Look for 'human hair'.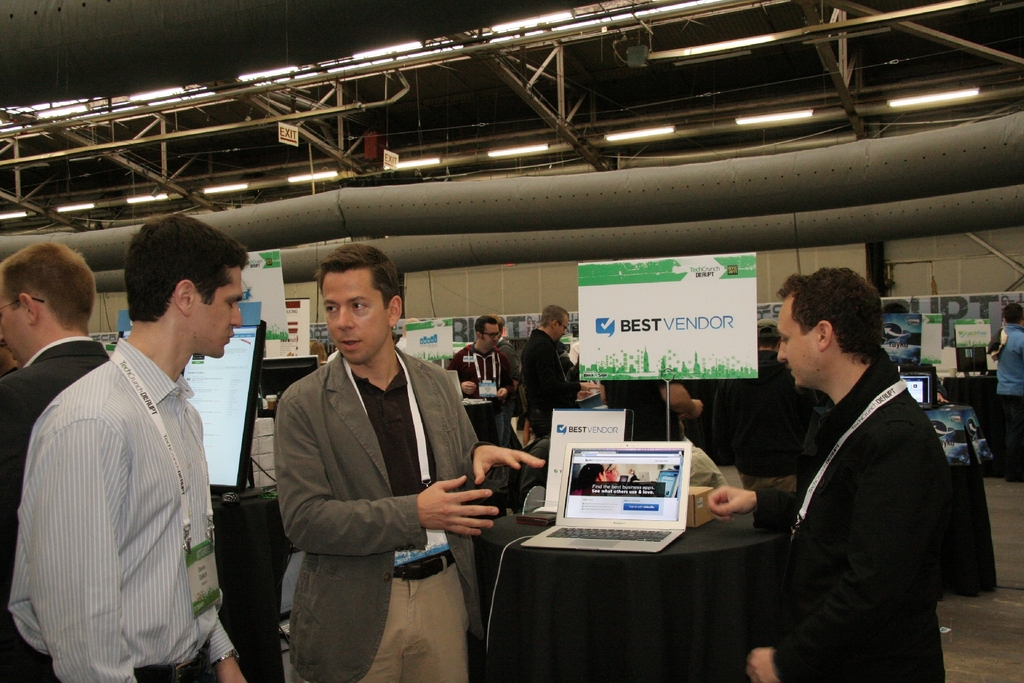
Found: [1001,303,1023,324].
